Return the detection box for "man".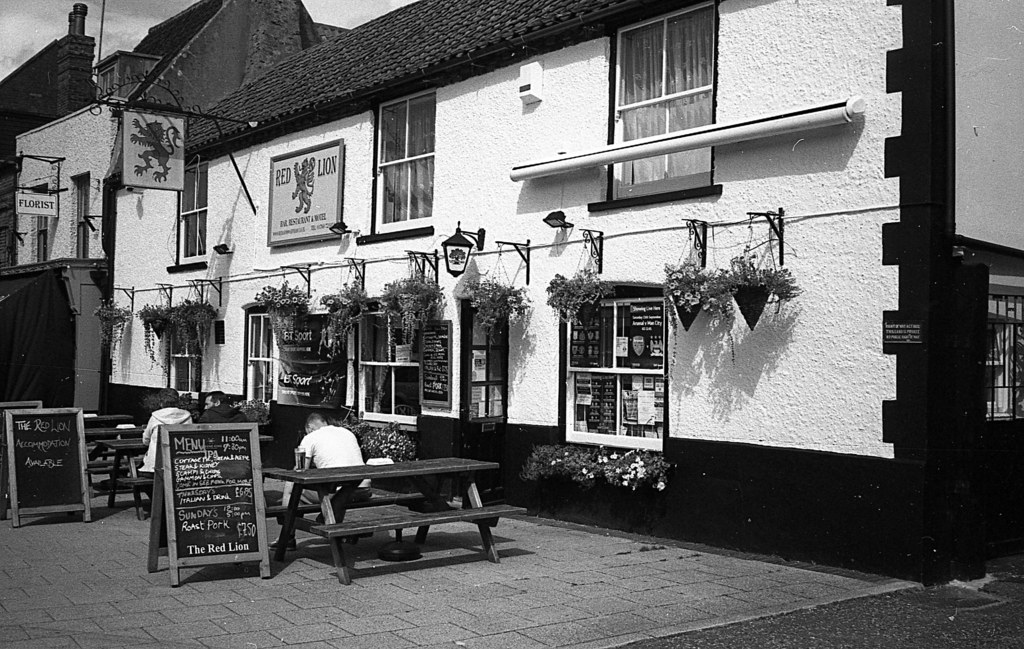
x1=192, y1=384, x2=250, y2=424.
